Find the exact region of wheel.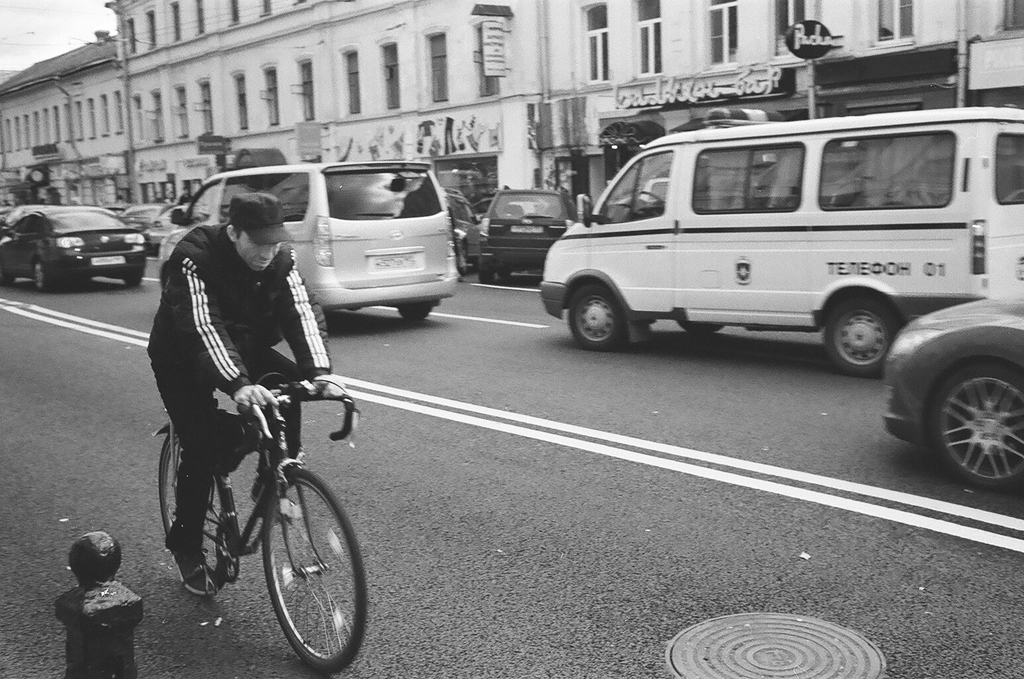
Exact region: [249, 466, 361, 662].
